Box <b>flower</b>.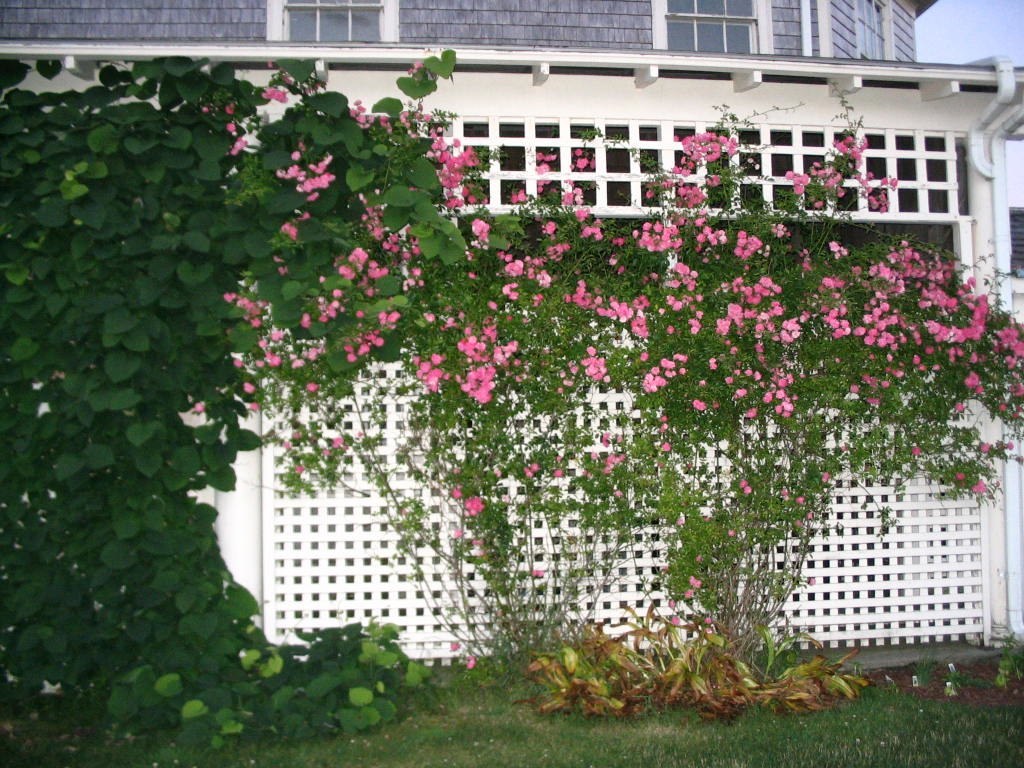
{"left": 331, "top": 435, "right": 343, "bottom": 451}.
